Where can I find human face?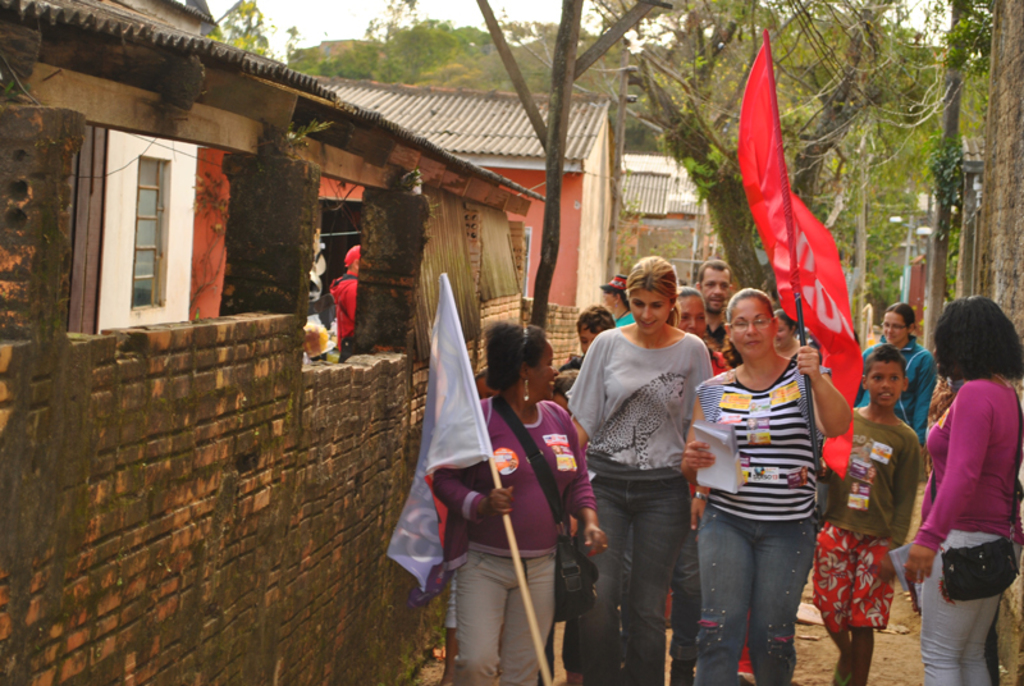
You can find it at (669, 296, 707, 337).
